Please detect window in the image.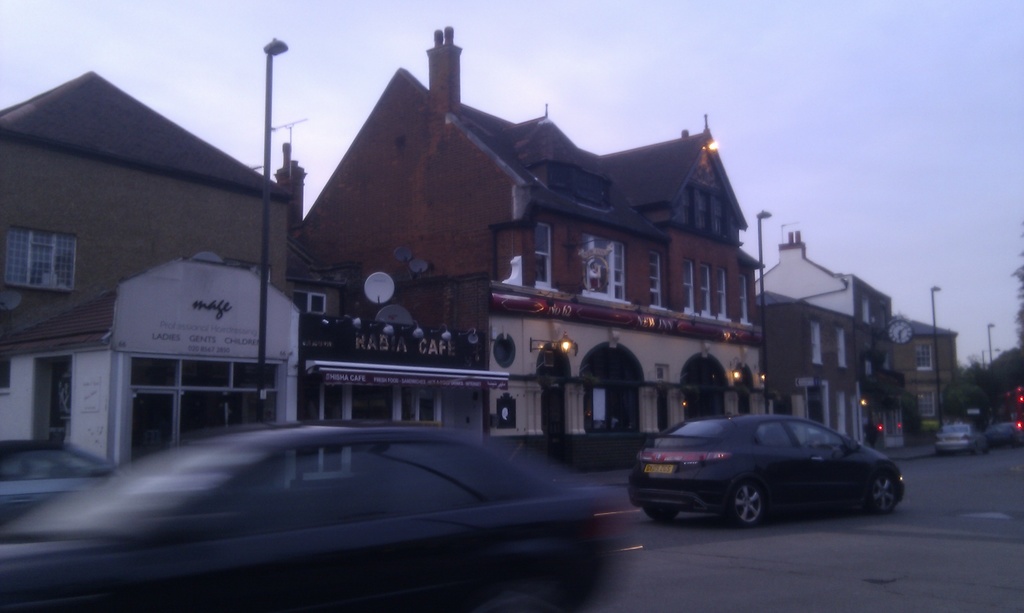
x1=717, y1=278, x2=726, y2=314.
